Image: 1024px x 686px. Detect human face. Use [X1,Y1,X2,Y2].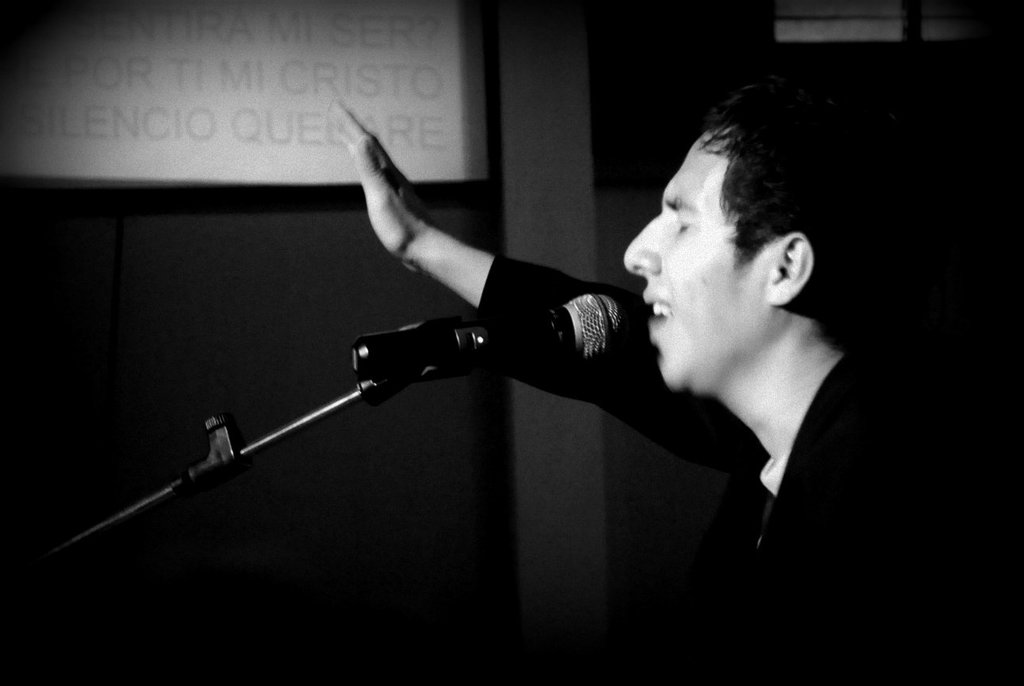
[622,123,771,395].
